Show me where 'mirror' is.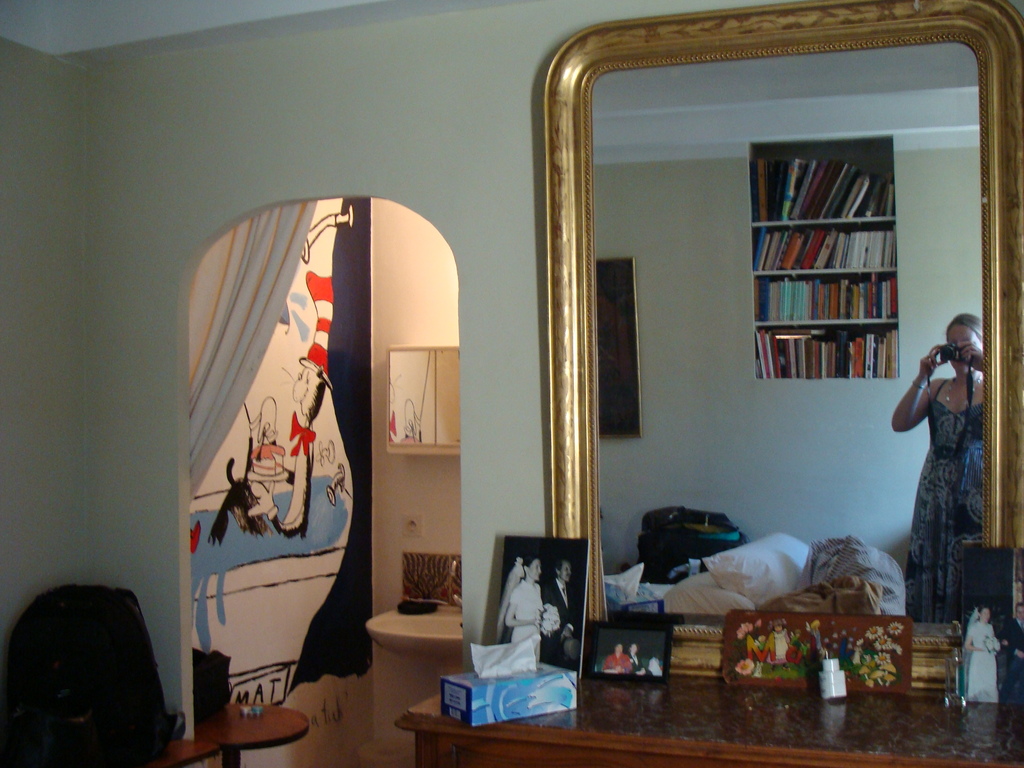
'mirror' is at 595, 45, 985, 621.
